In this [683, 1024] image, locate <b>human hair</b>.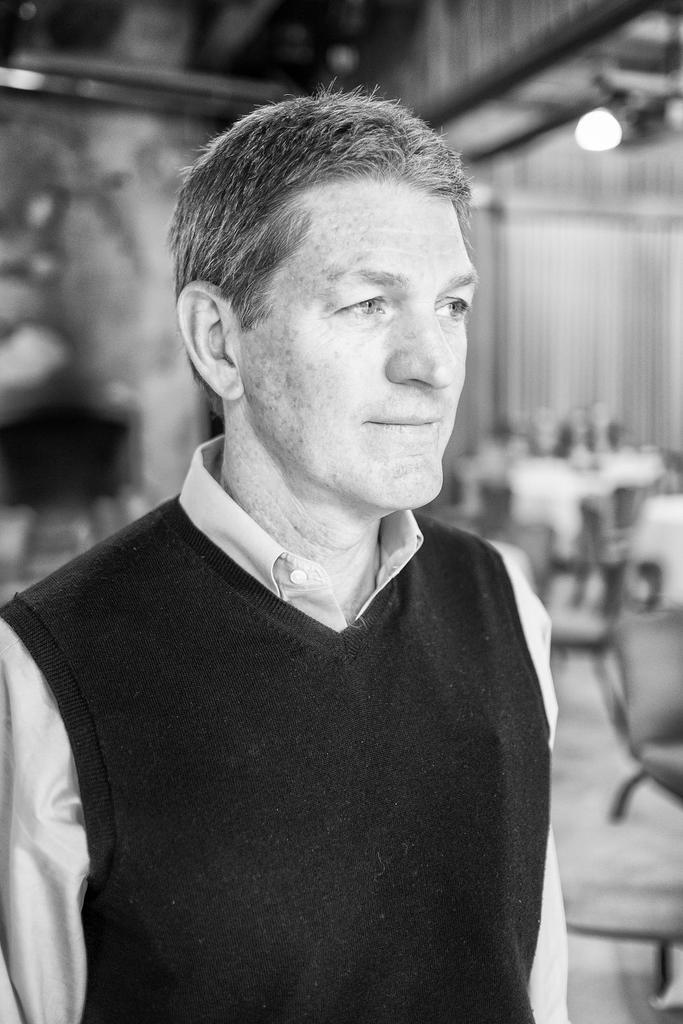
Bounding box: select_region(173, 72, 485, 453).
